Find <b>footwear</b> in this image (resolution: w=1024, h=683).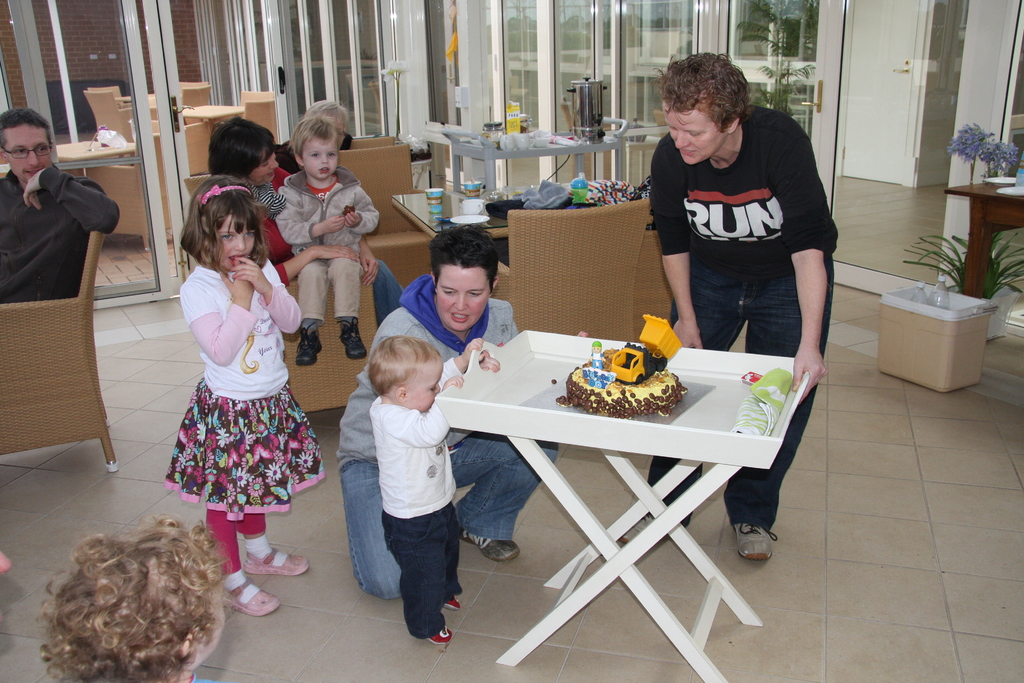
pyautogui.locateOnScreen(294, 323, 327, 366).
